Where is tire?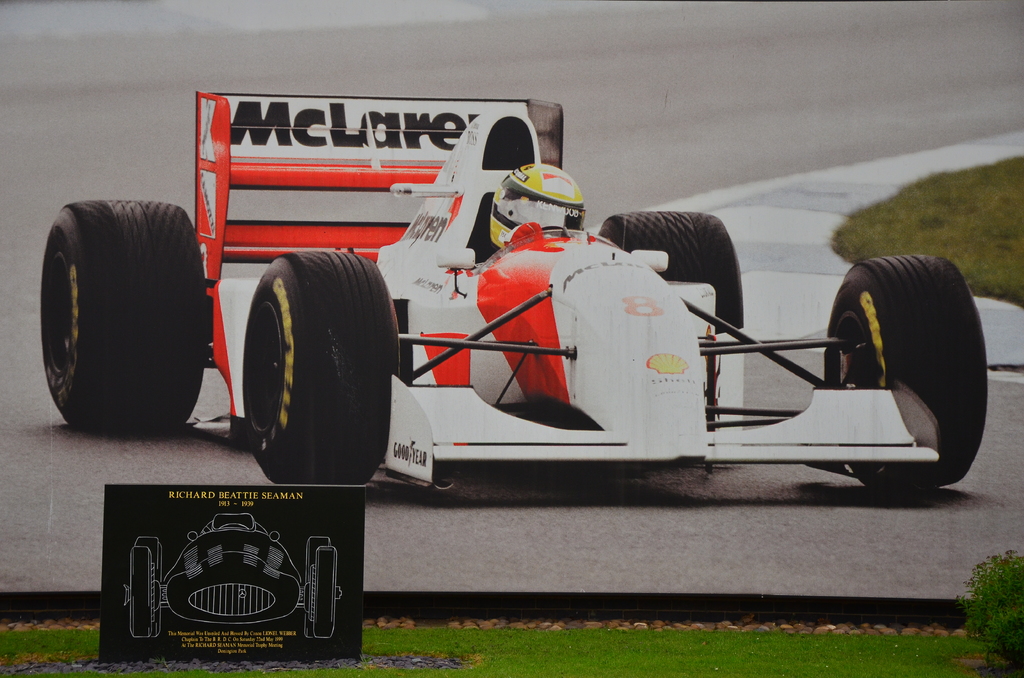
left=136, top=538, right=160, bottom=635.
